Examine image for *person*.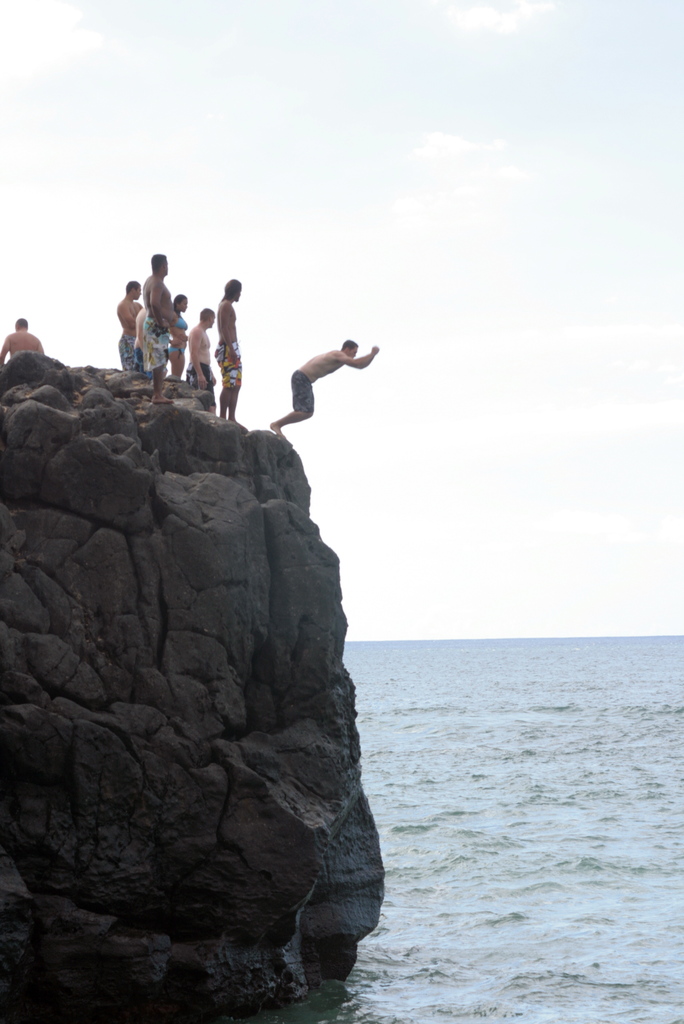
Examination result: region(263, 335, 378, 432).
